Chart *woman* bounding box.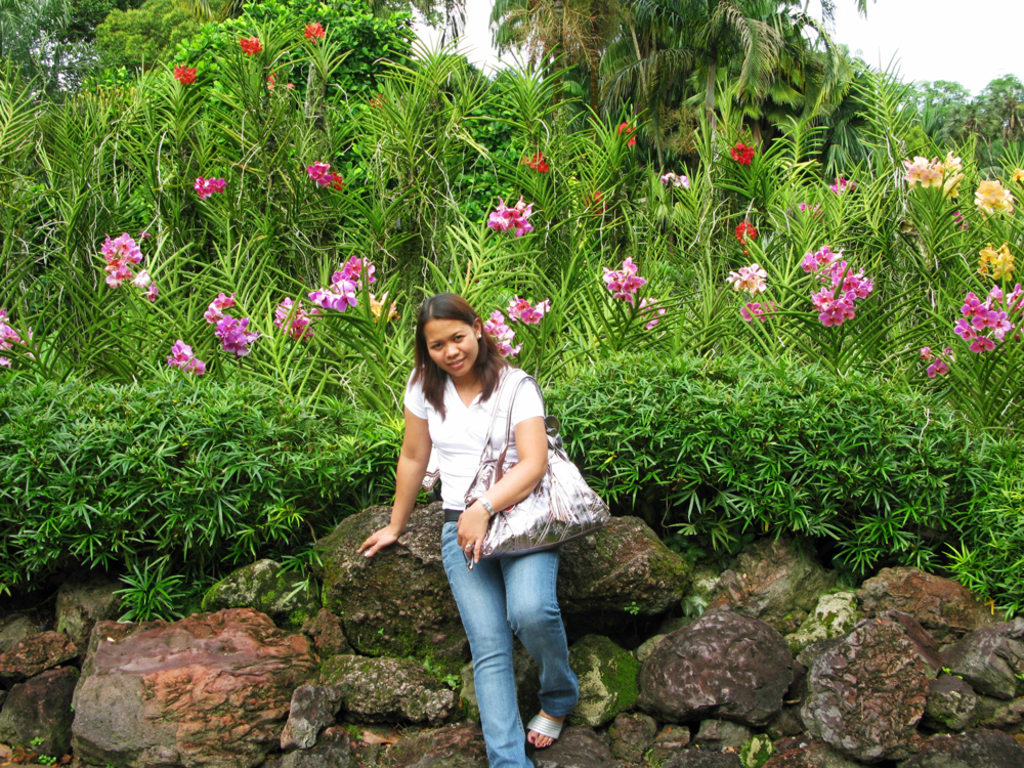
Charted: {"x1": 380, "y1": 285, "x2": 593, "y2": 744}.
